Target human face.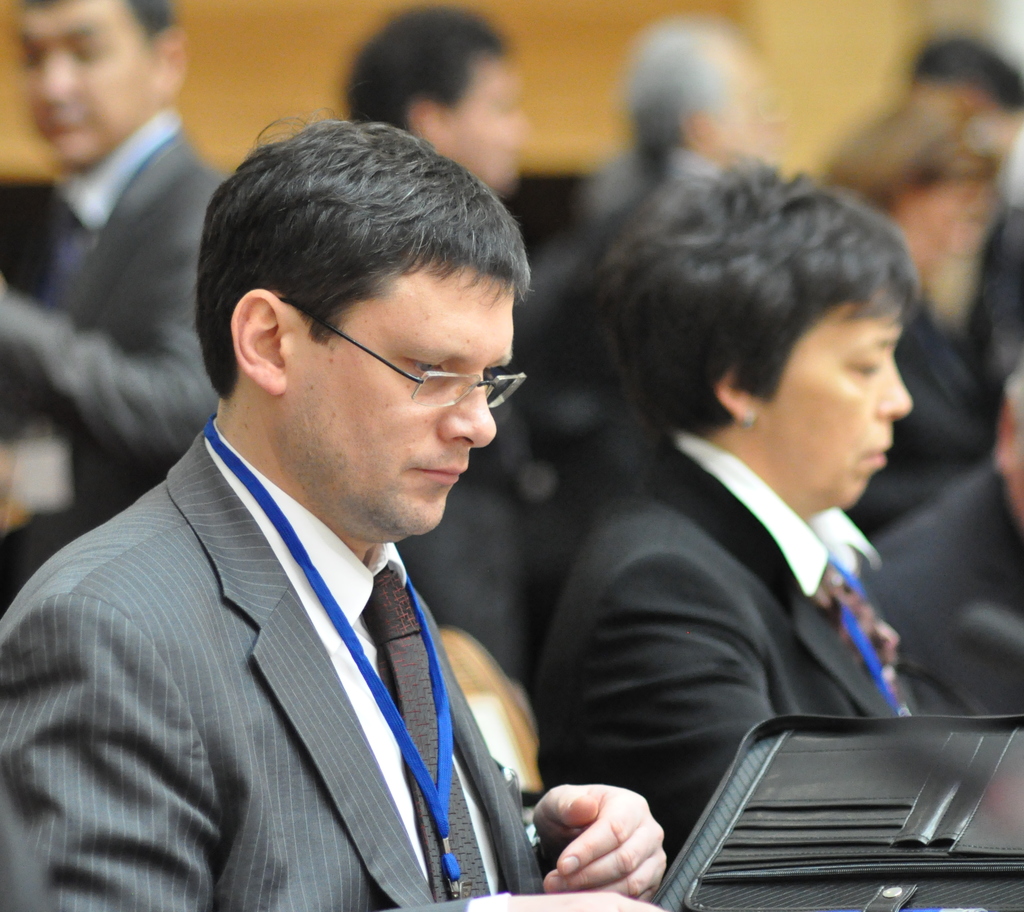
Target region: x1=12, y1=0, x2=156, y2=154.
